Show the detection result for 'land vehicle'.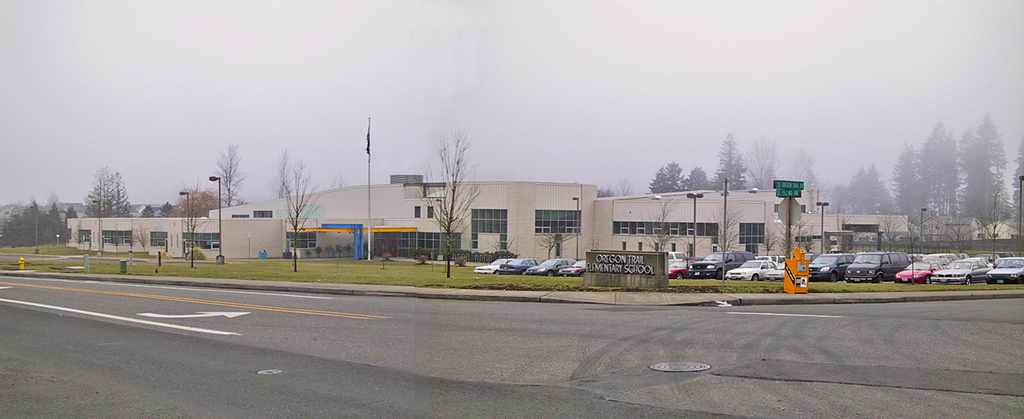
940 258 991 282.
